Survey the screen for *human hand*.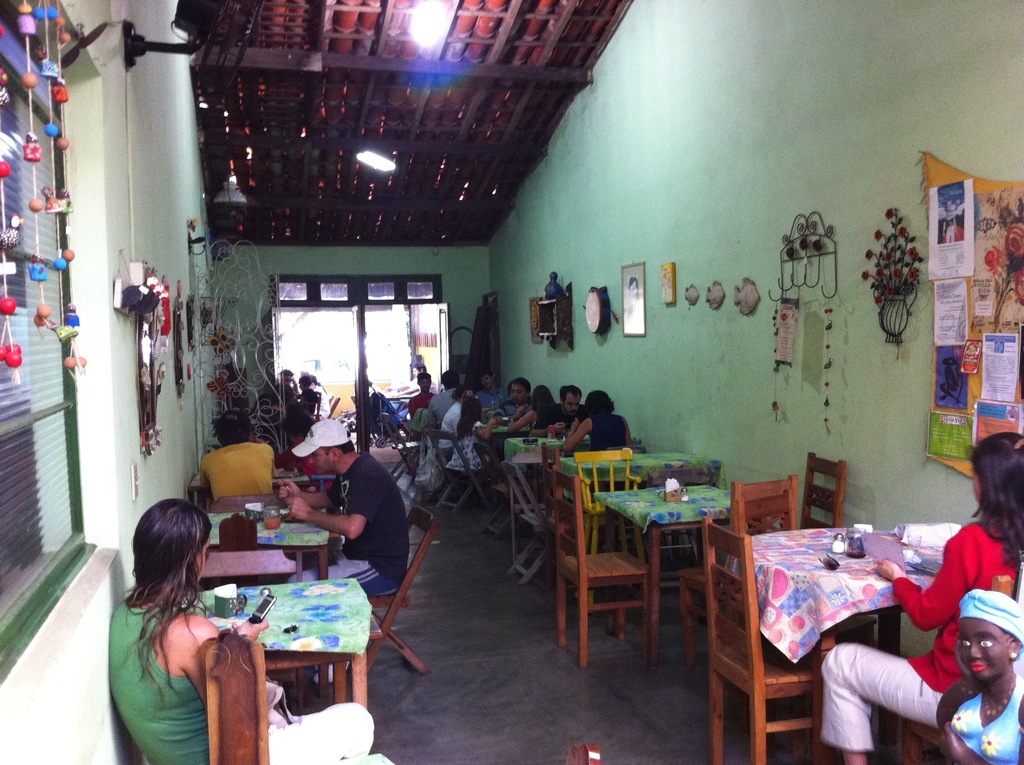
Survey found: (286, 497, 311, 525).
